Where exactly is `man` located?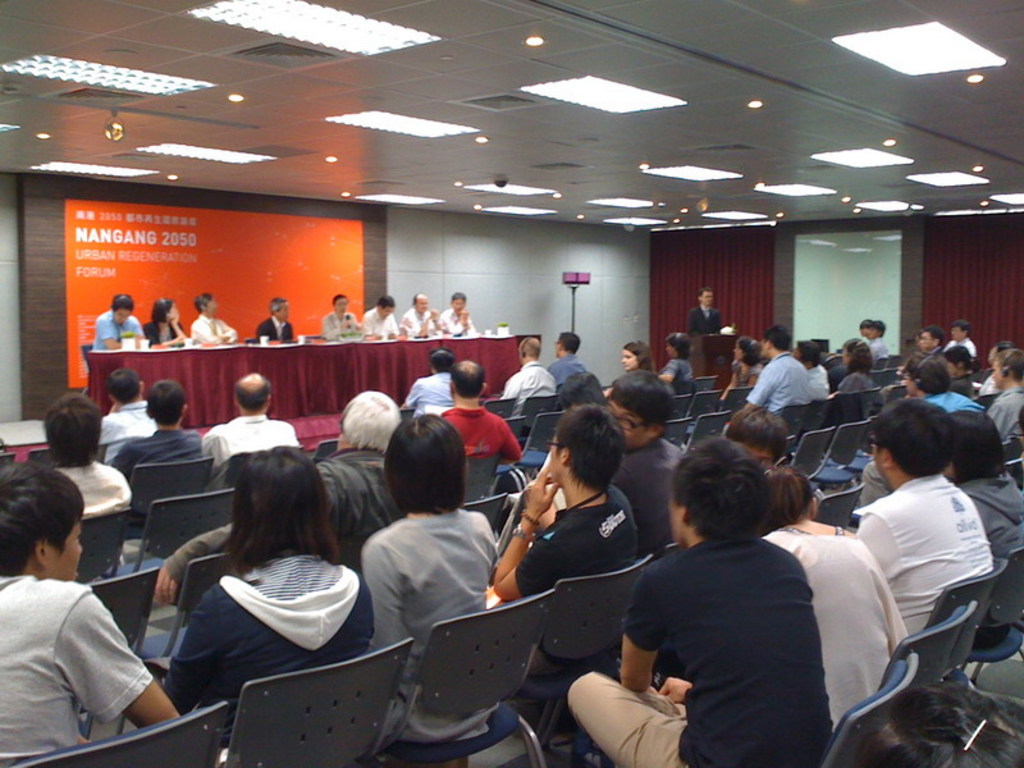
Its bounding box is <region>97, 358, 161, 475</region>.
